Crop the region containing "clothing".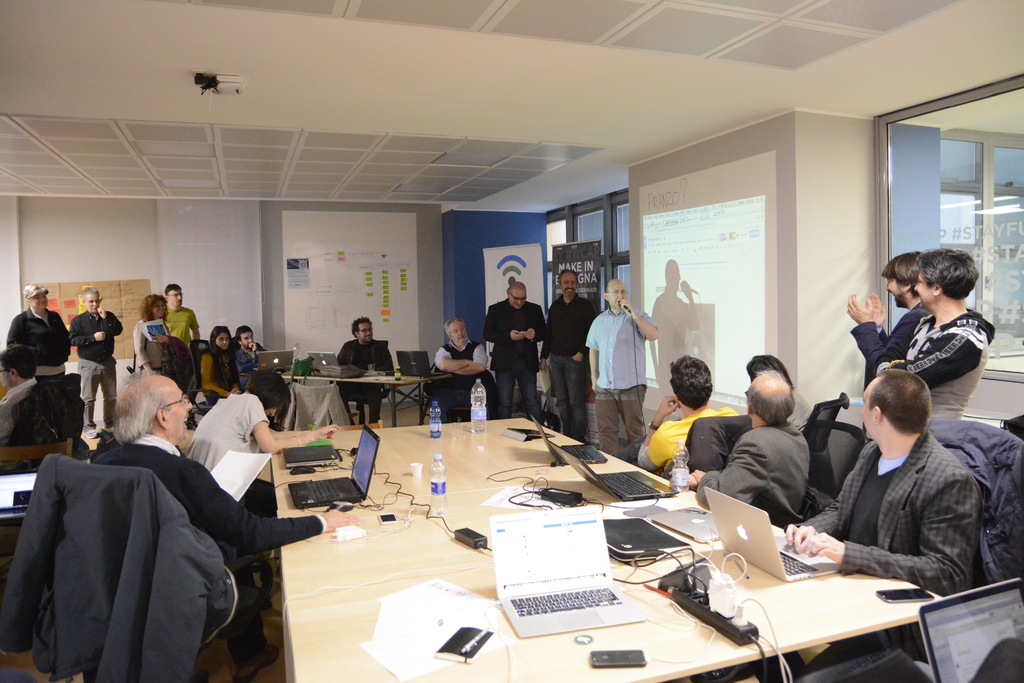
Crop region: region(233, 342, 269, 377).
